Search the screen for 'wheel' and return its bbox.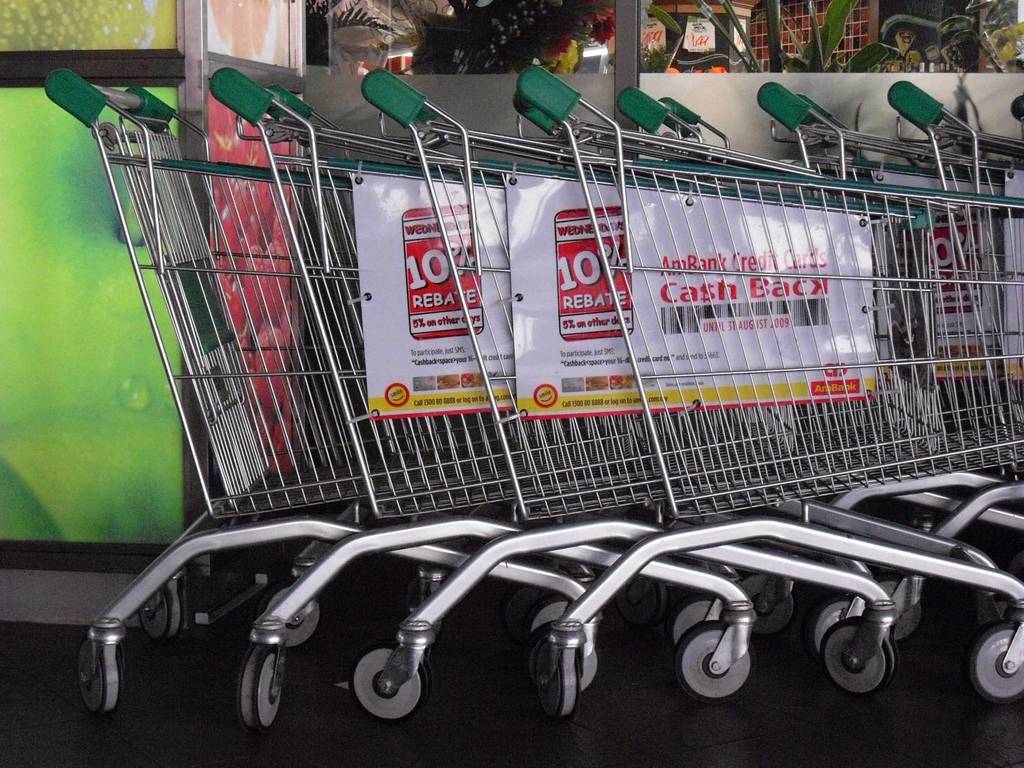
Found: region(354, 643, 418, 728).
